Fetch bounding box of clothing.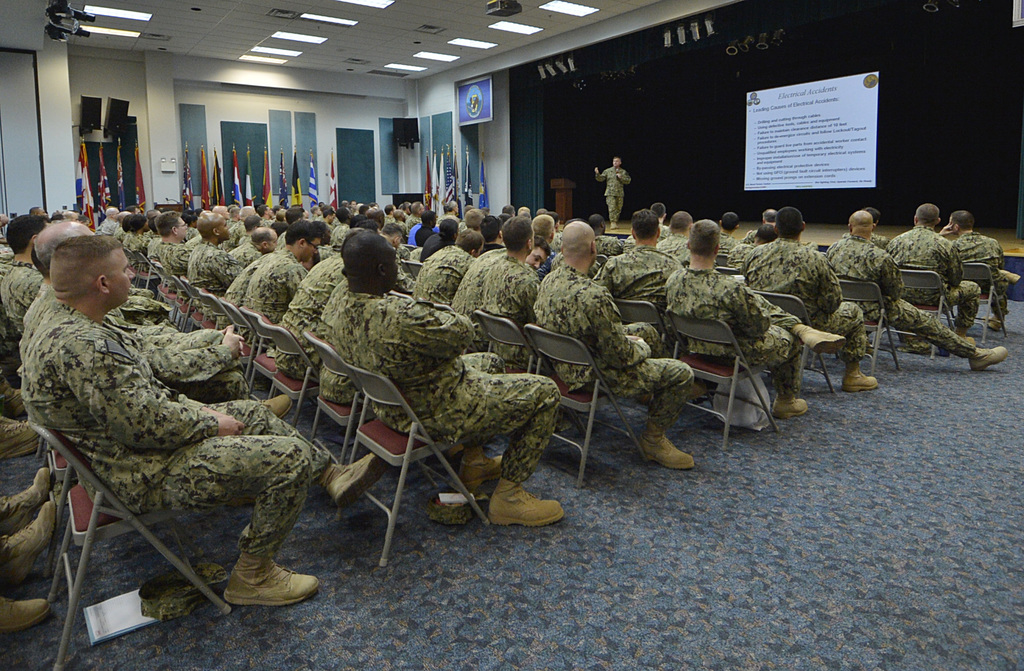
Bbox: <box>591,238,671,298</box>.
